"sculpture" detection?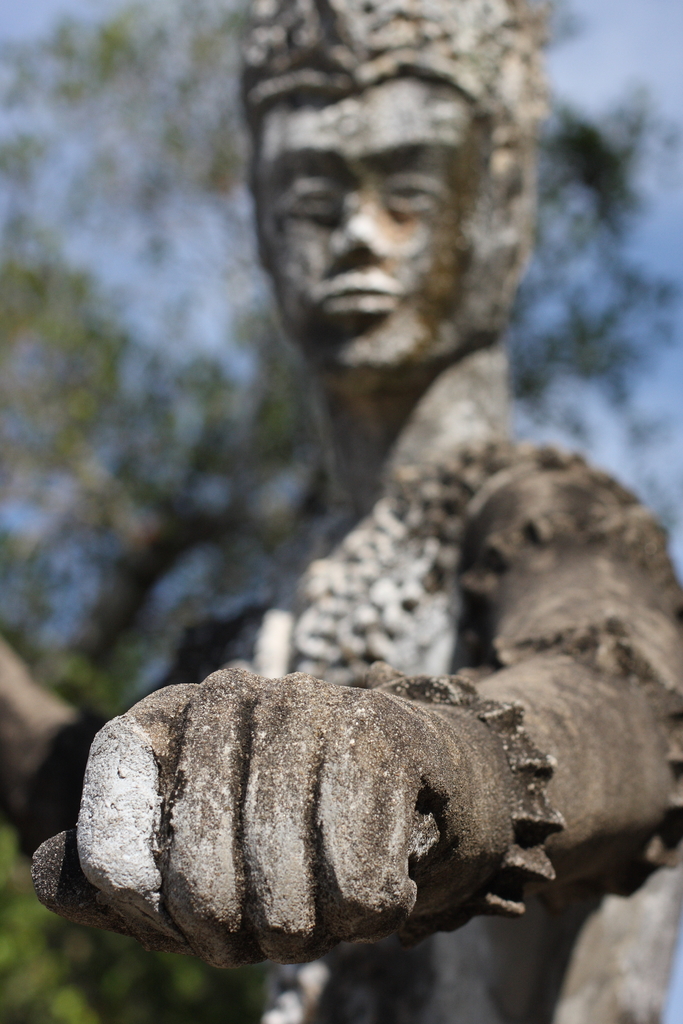
BBox(176, 63, 671, 952)
